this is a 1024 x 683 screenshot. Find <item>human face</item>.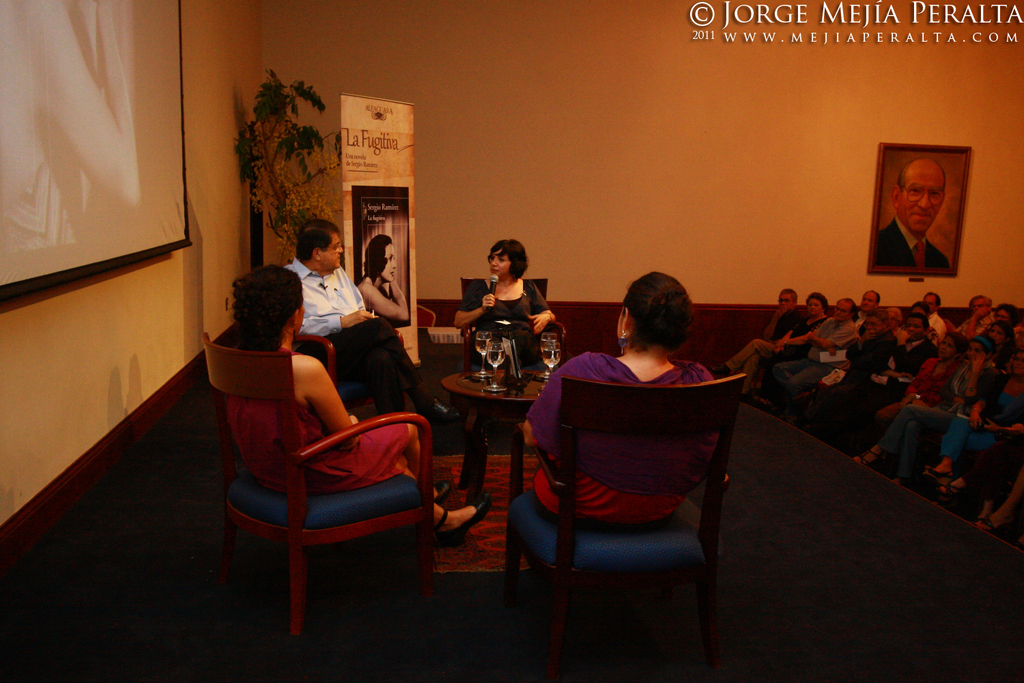
Bounding box: (x1=926, y1=295, x2=937, y2=308).
